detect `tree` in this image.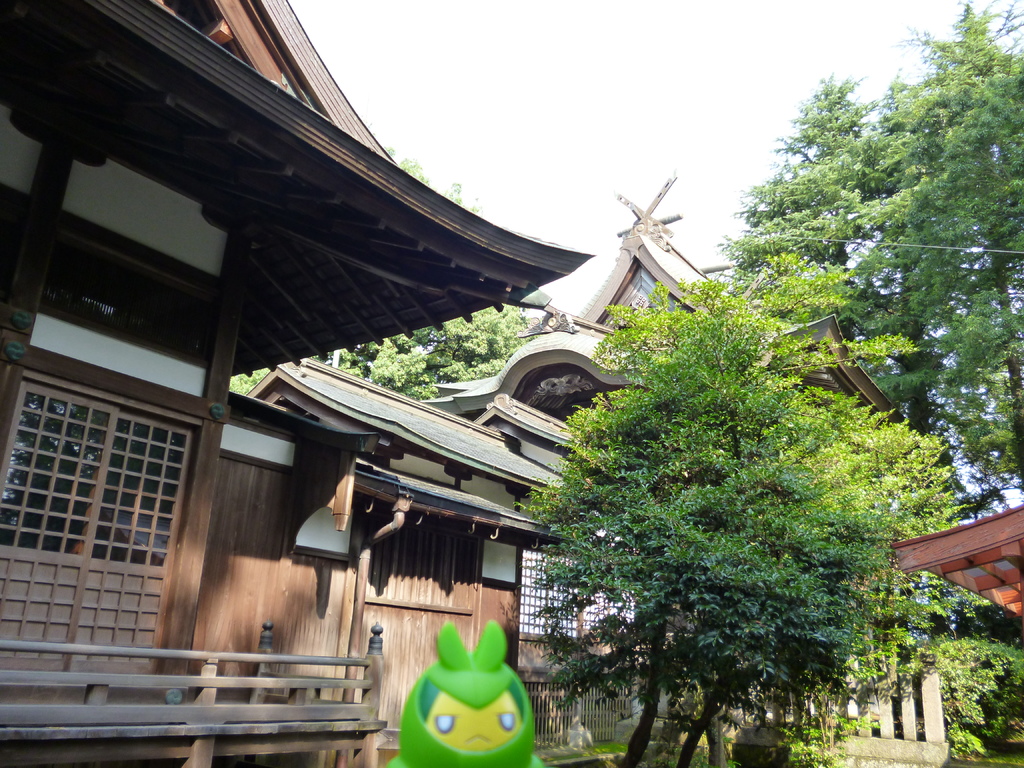
Detection: {"x1": 518, "y1": 226, "x2": 934, "y2": 732}.
